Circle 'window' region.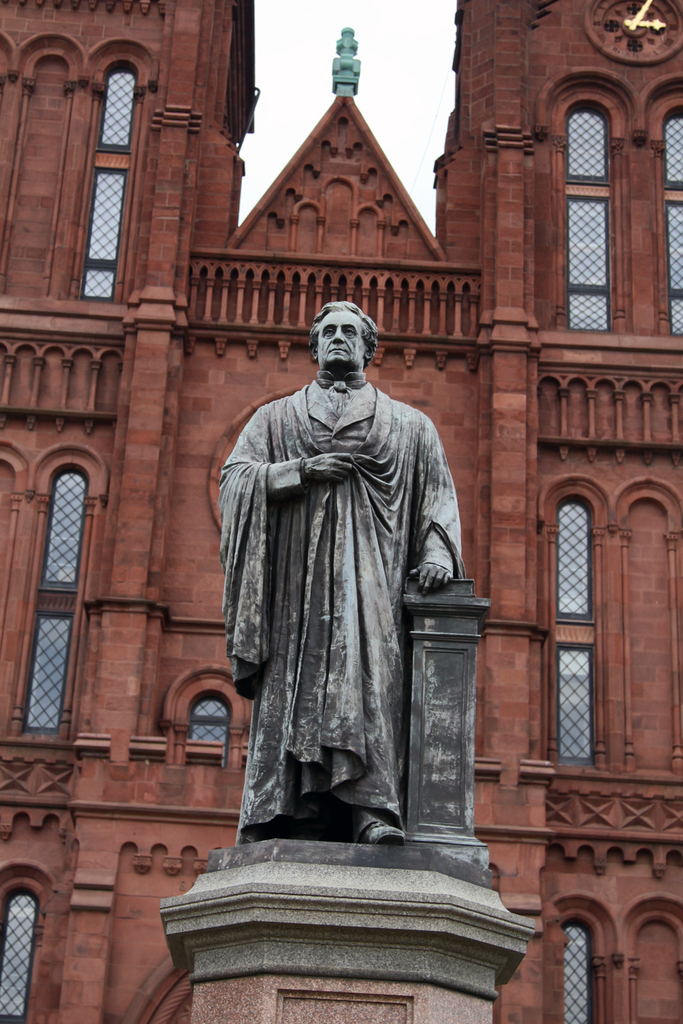
Region: (left=563, top=93, right=606, bottom=329).
